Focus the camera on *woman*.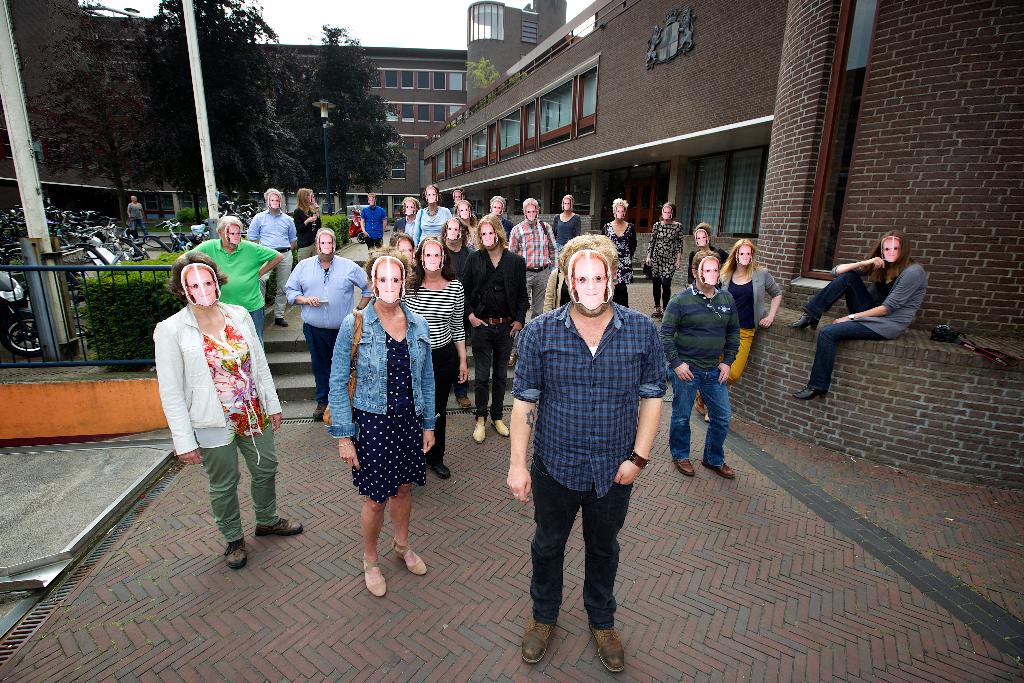
Focus region: bbox=[452, 199, 481, 252].
